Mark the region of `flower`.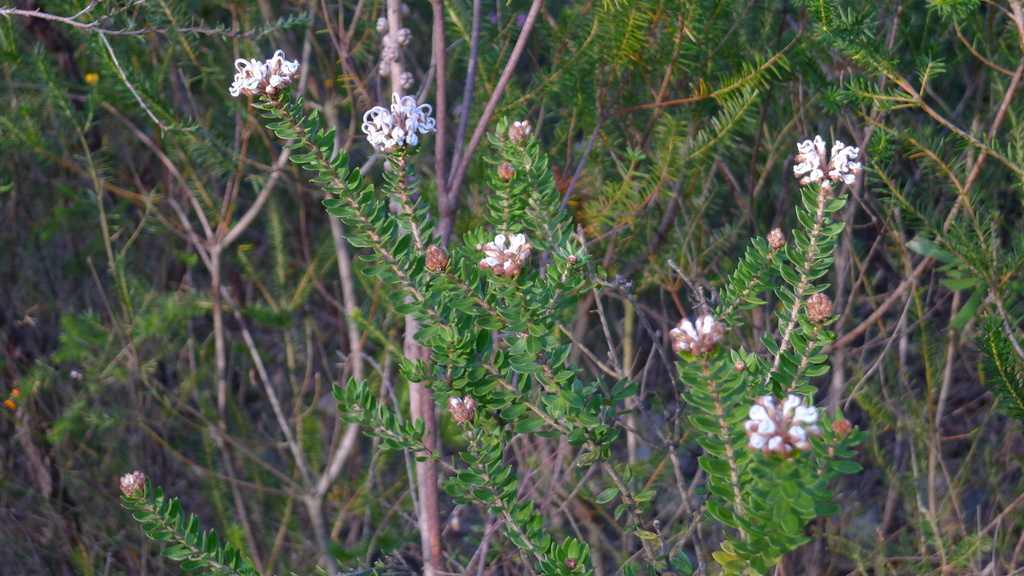
Region: bbox=[483, 228, 535, 277].
